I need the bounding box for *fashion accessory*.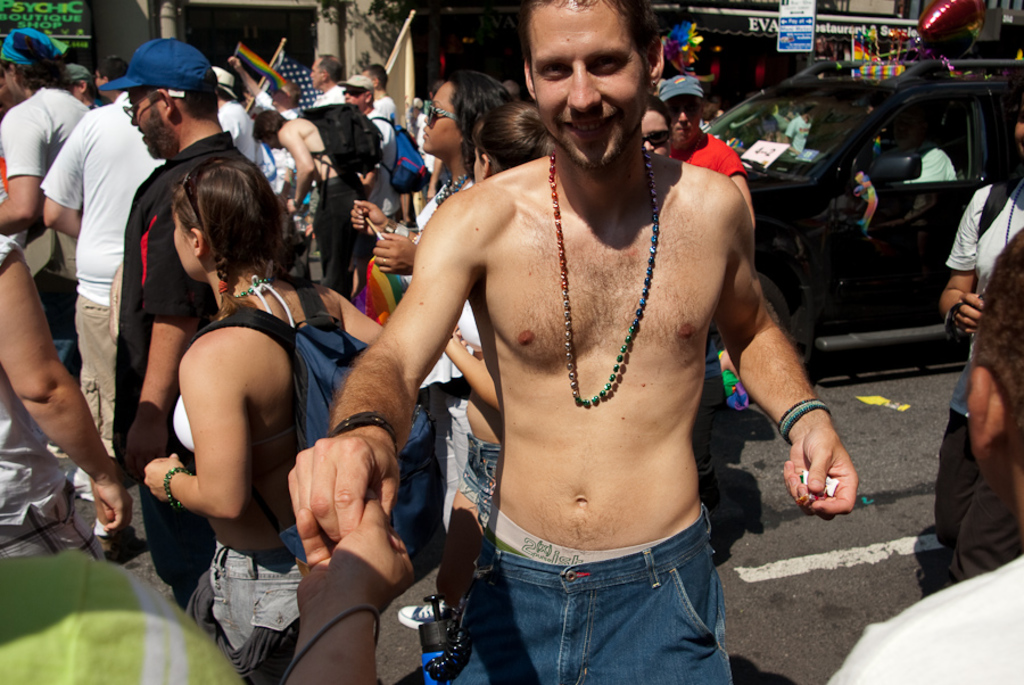
Here it is: box(1004, 180, 1023, 248).
